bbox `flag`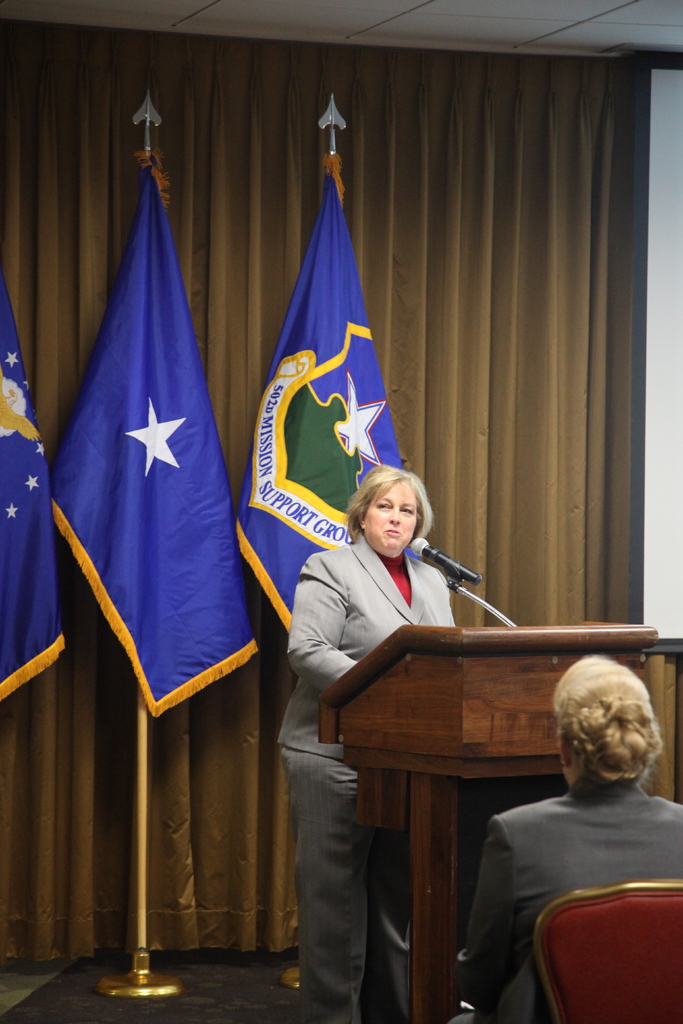
l=50, t=134, r=235, b=796
